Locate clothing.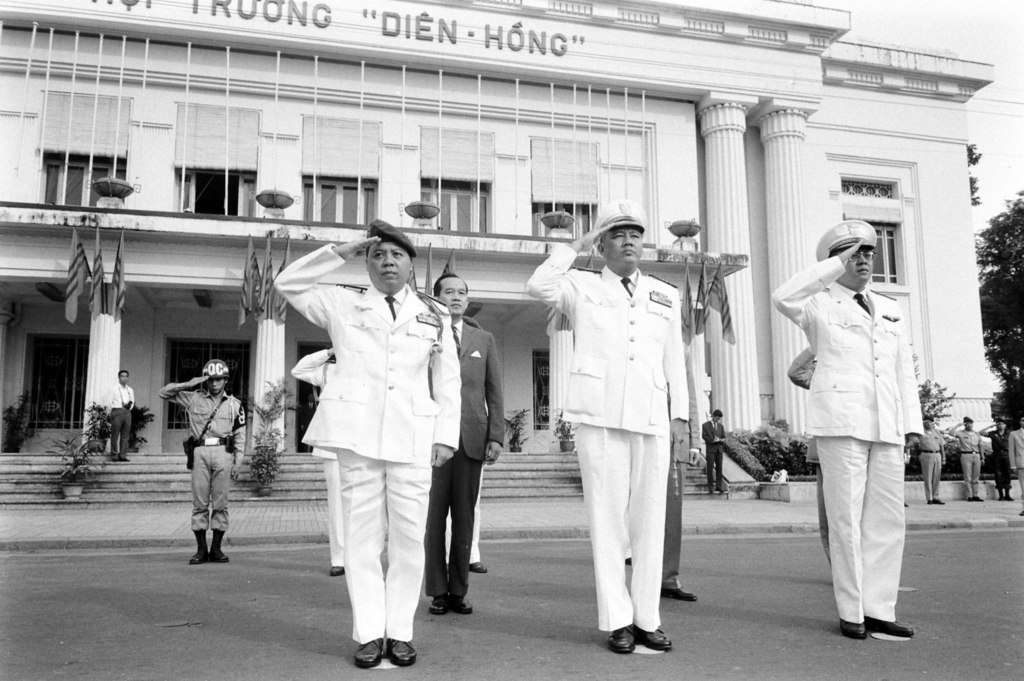
Bounding box: [1015, 427, 1023, 525].
